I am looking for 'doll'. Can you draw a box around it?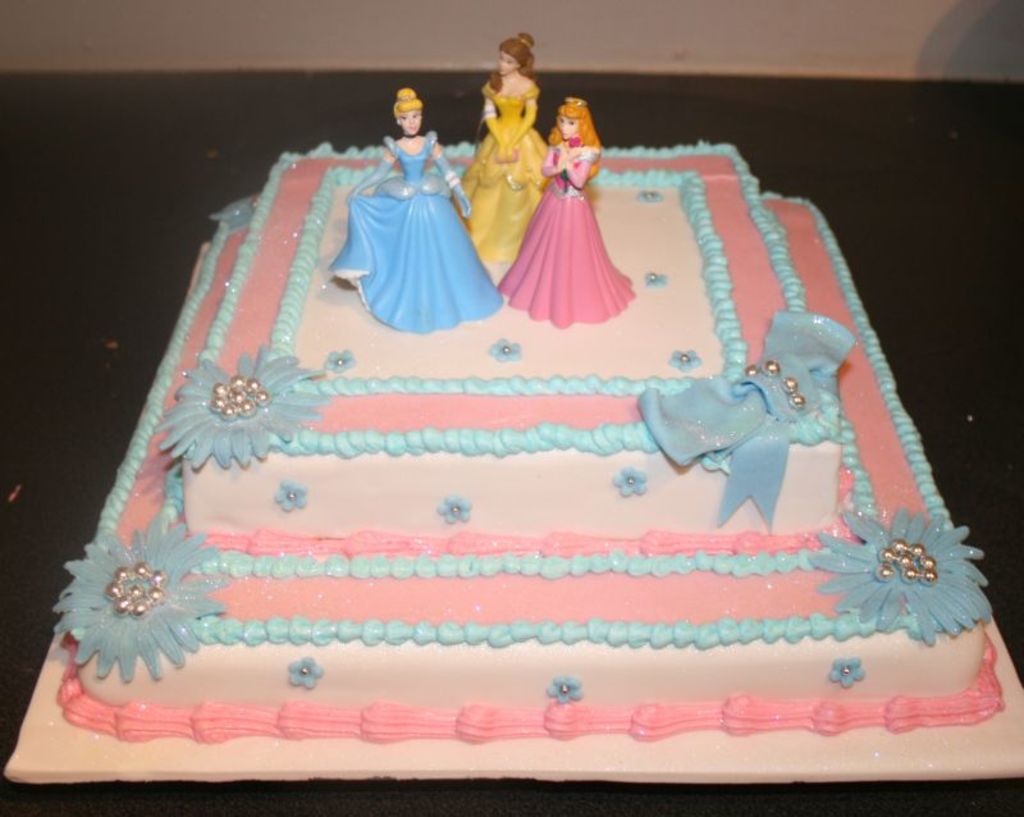
Sure, the bounding box is <box>497,100,640,329</box>.
